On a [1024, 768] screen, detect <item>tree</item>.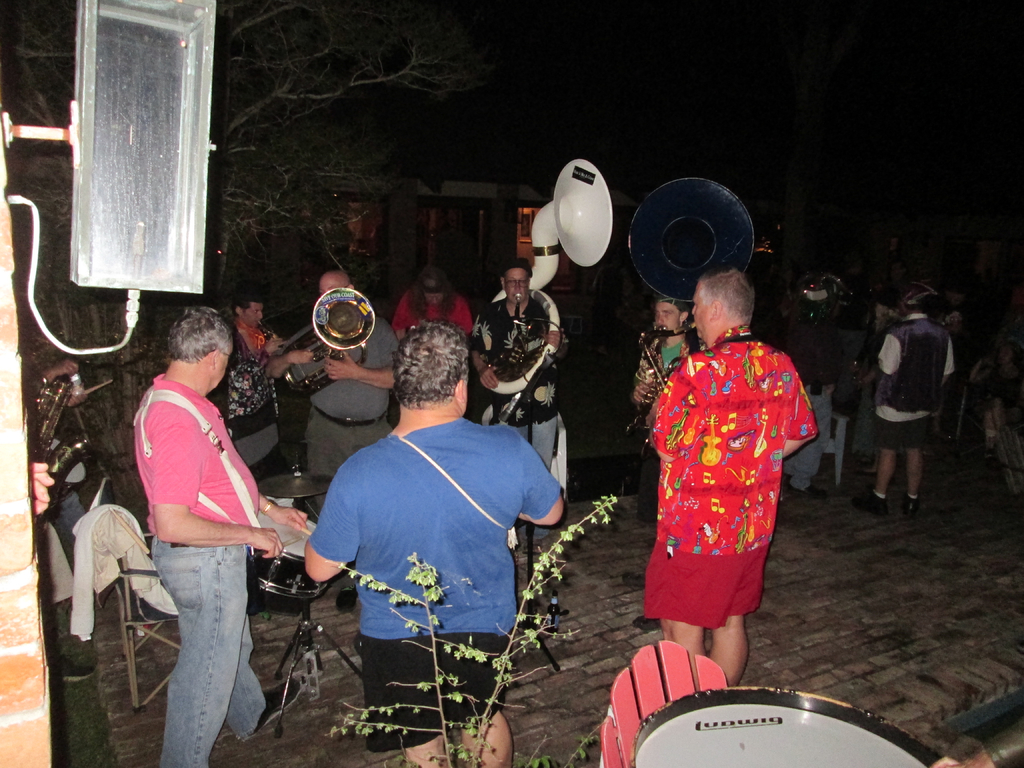
0 0 503 537.
